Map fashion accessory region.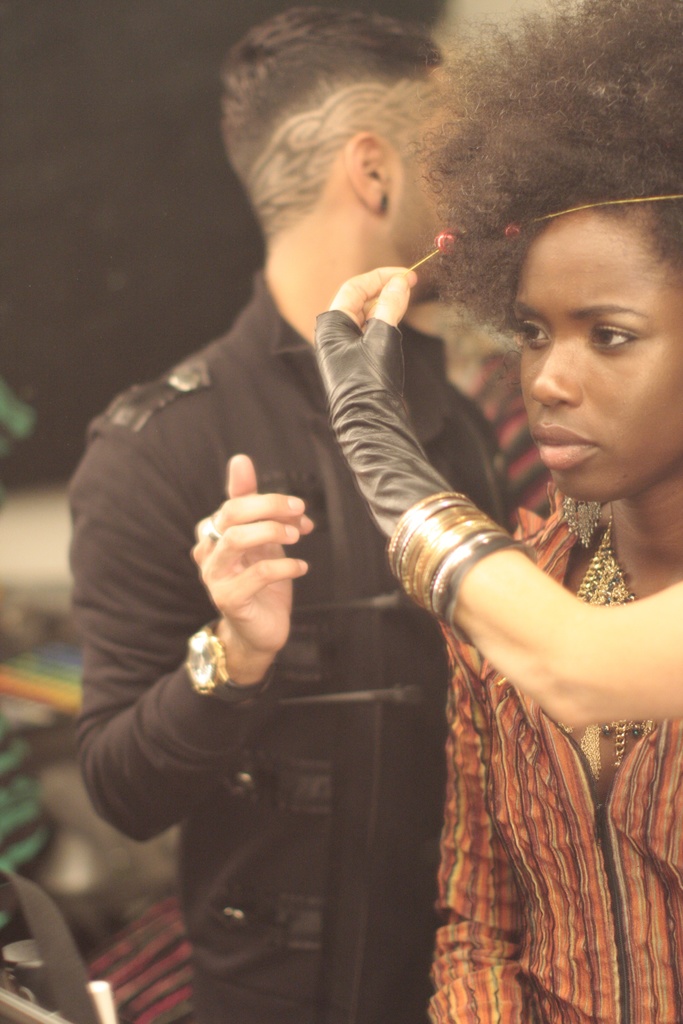
Mapped to left=413, top=525, right=495, bottom=611.
